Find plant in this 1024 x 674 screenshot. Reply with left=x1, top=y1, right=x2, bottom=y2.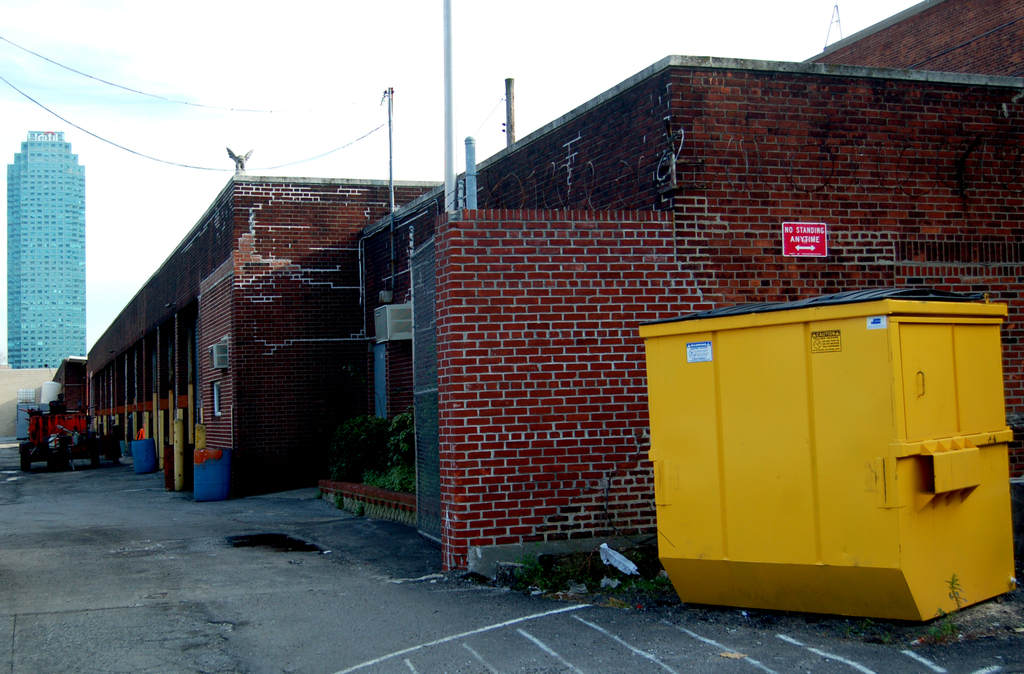
left=329, top=405, right=379, bottom=491.
